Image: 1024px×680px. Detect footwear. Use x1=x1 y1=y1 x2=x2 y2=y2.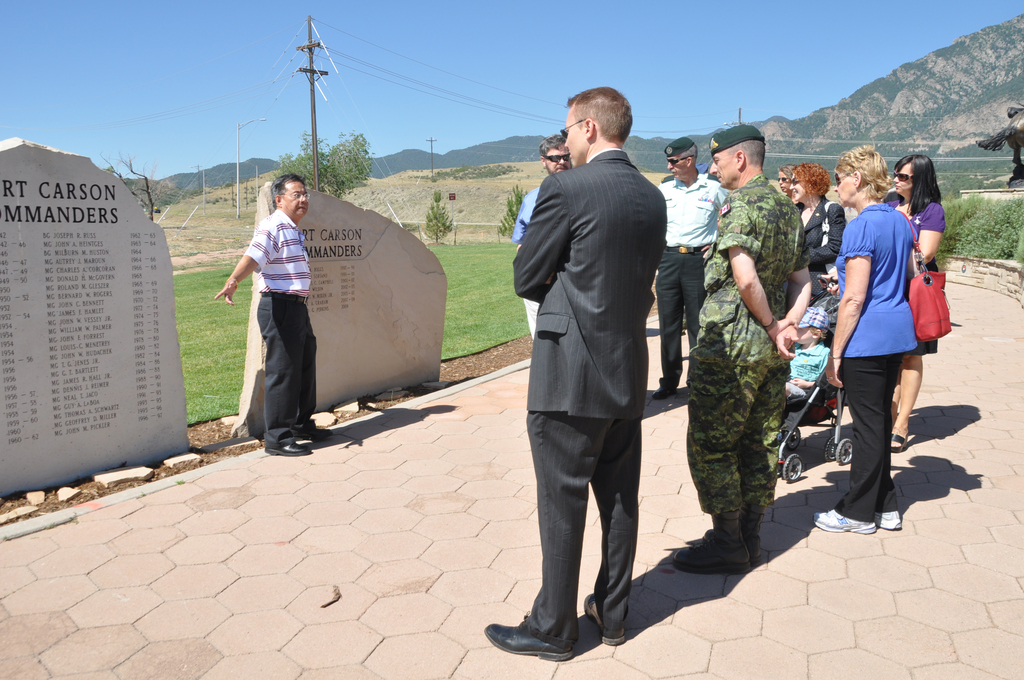
x1=875 y1=506 x2=901 y2=527.
